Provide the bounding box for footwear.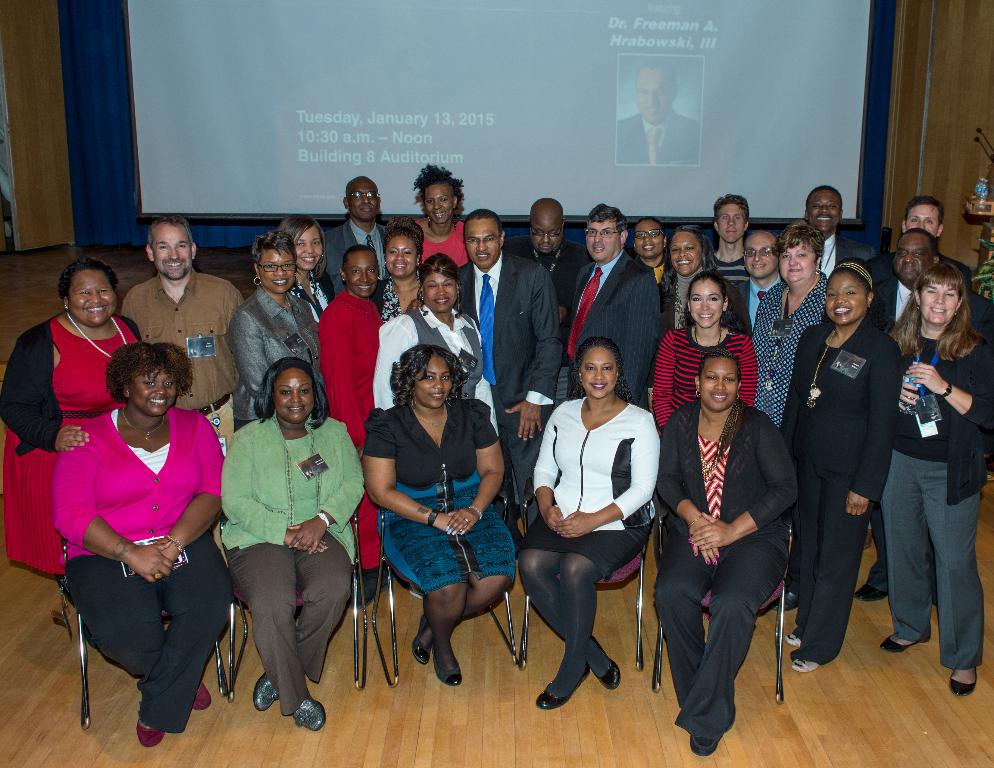
bbox=[864, 528, 874, 551].
